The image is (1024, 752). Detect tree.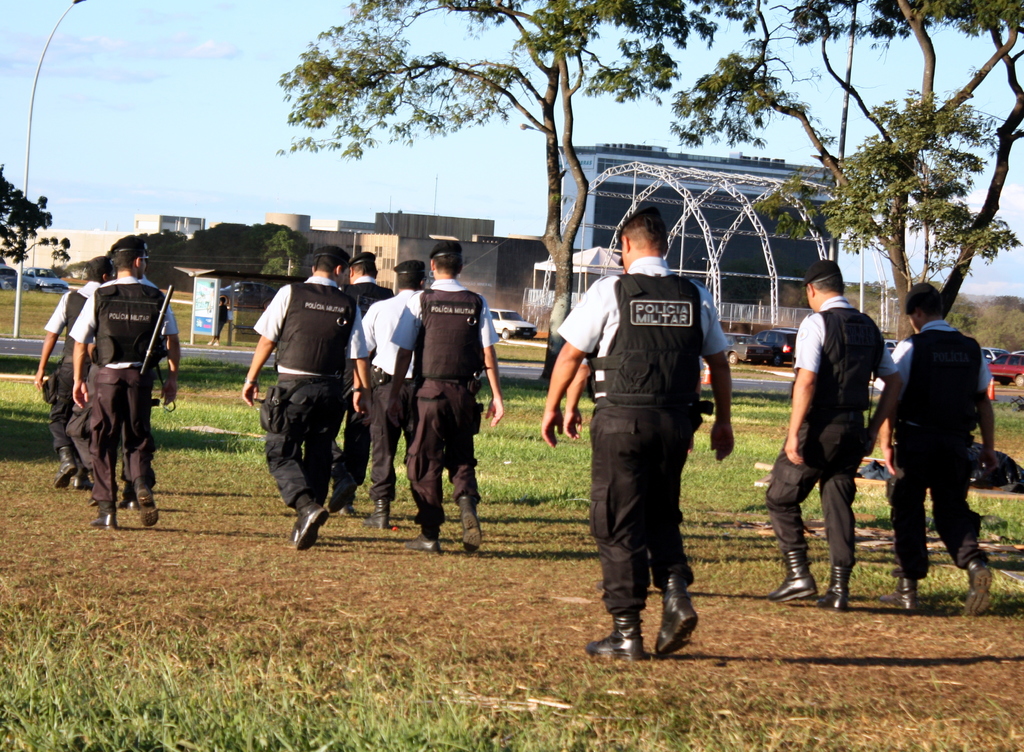
Detection: 0:162:72:267.
